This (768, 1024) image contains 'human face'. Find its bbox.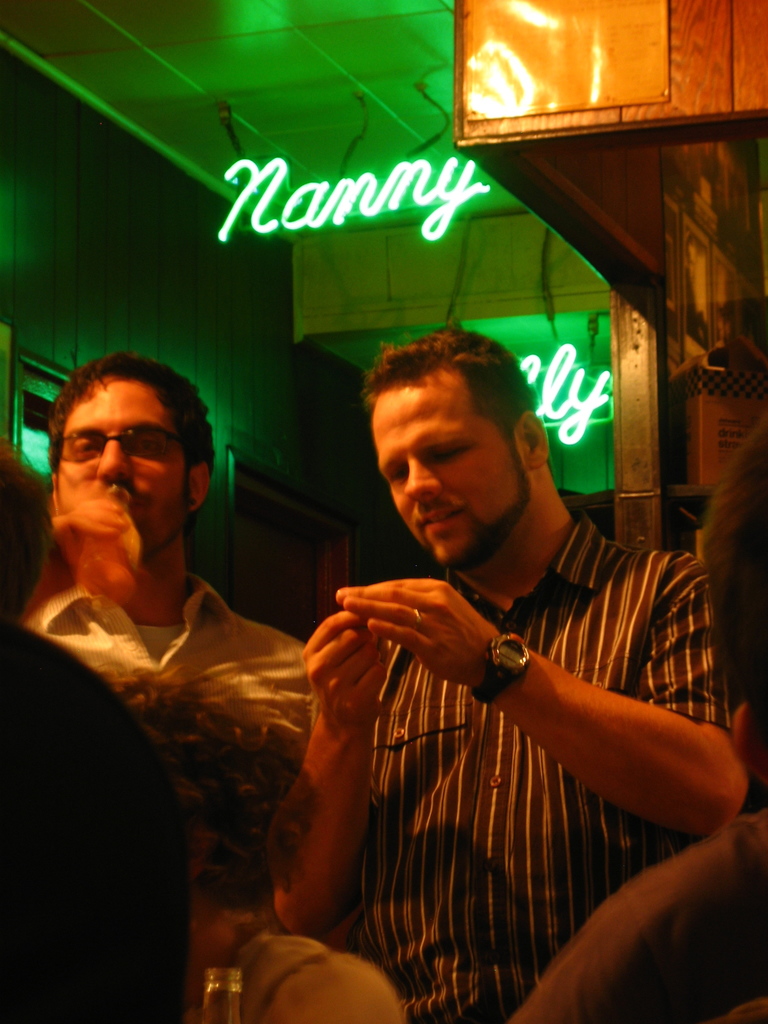
(378, 371, 534, 563).
